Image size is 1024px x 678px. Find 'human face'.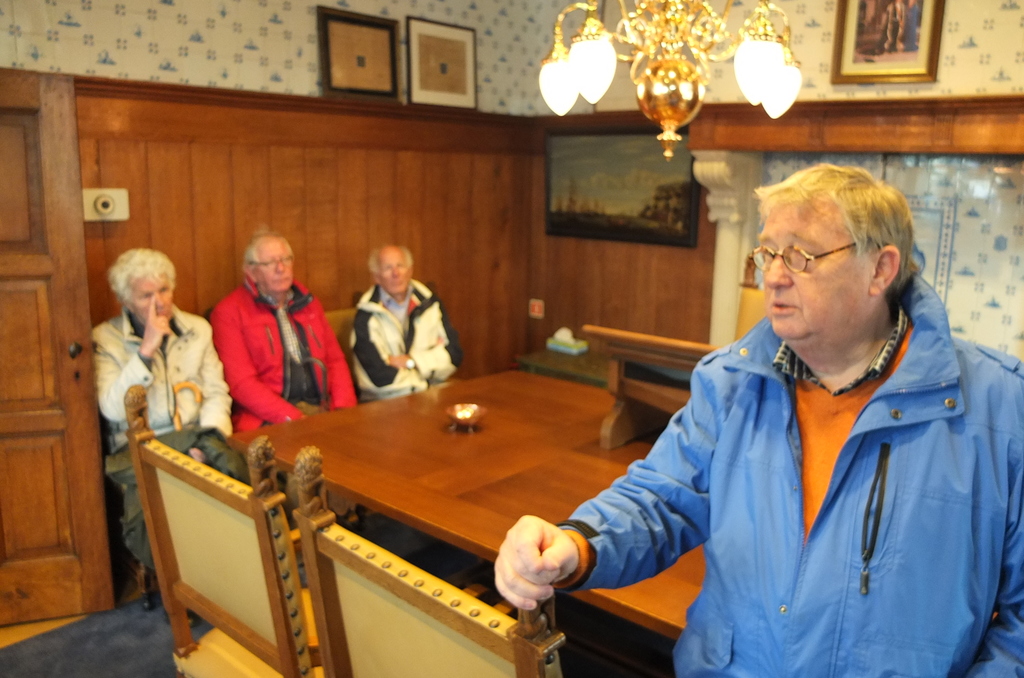
x1=759, y1=207, x2=877, y2=346.
